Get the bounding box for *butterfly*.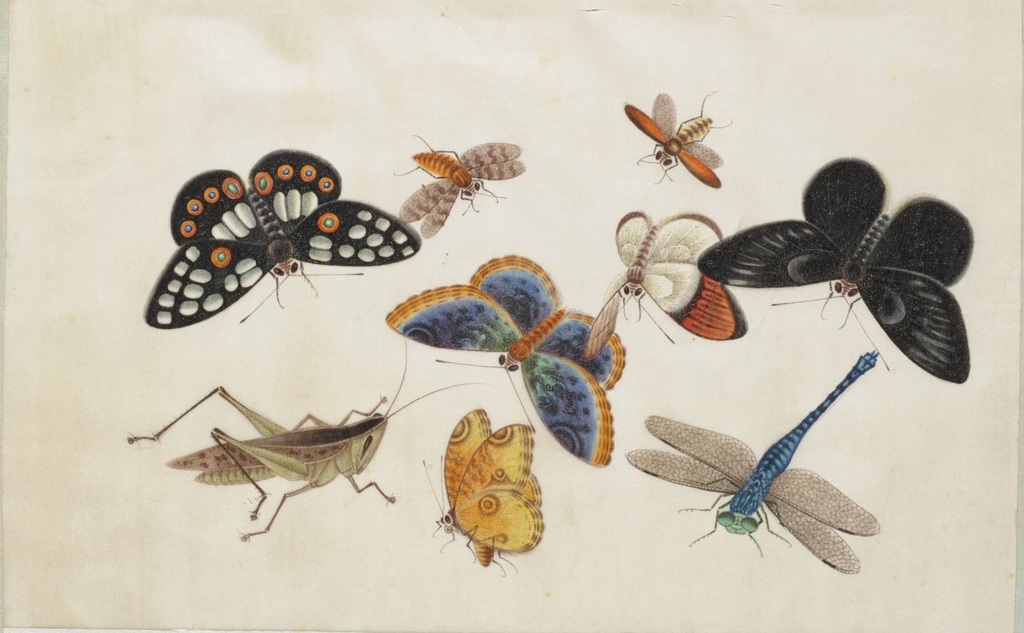
BBox(416, 404, 545, 579).
